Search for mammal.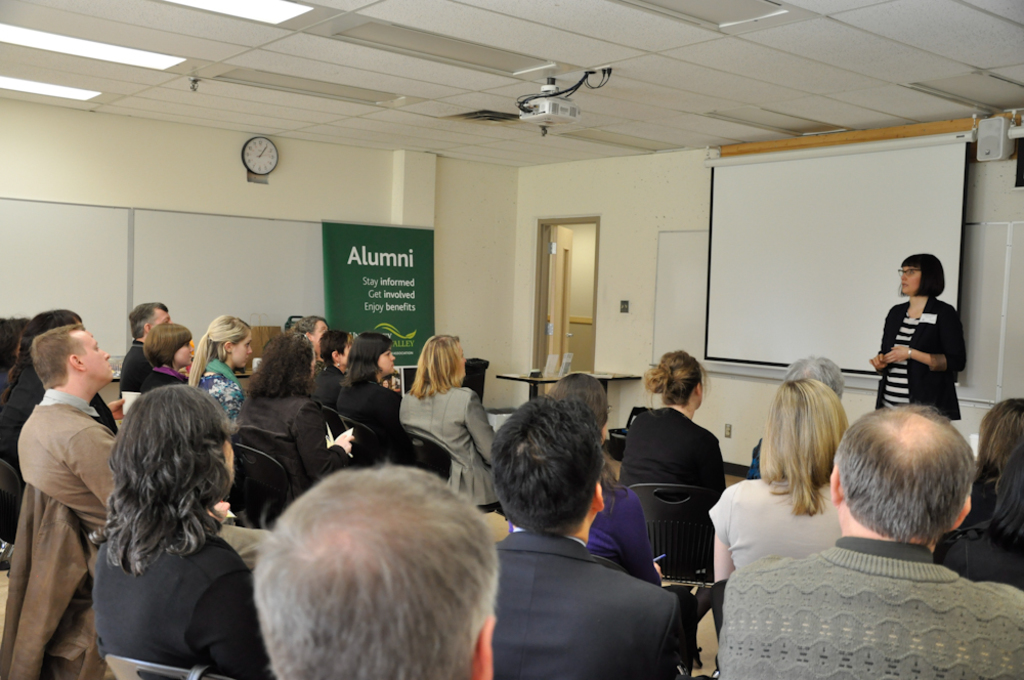
Found at detection(721, 401, 1023, 679).
